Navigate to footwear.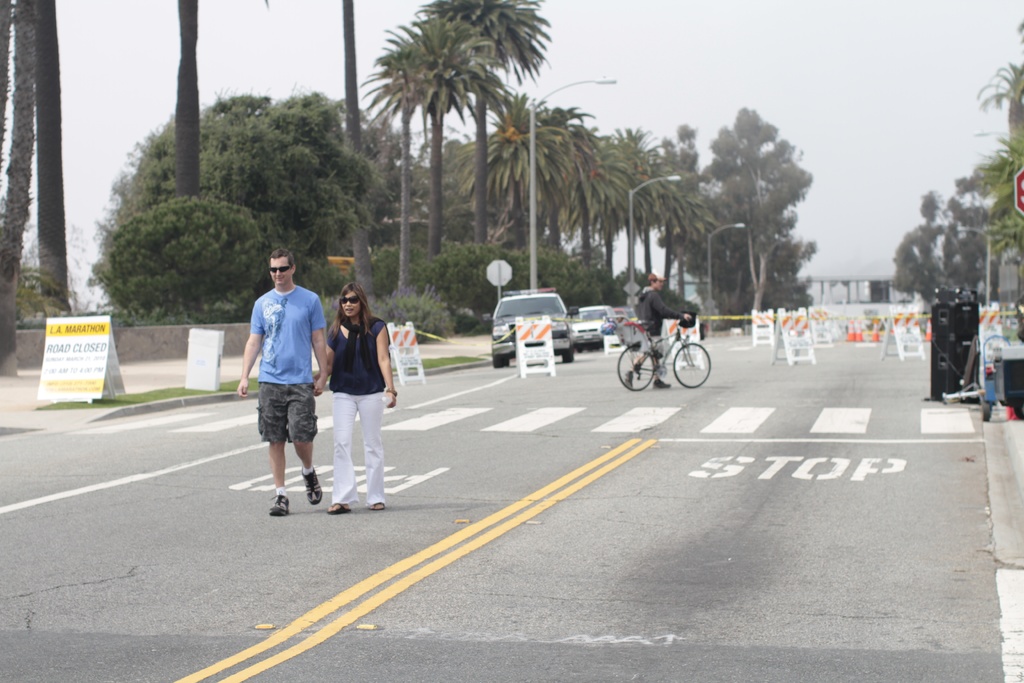
Navigation target: region(270, 491, 295, 514).
